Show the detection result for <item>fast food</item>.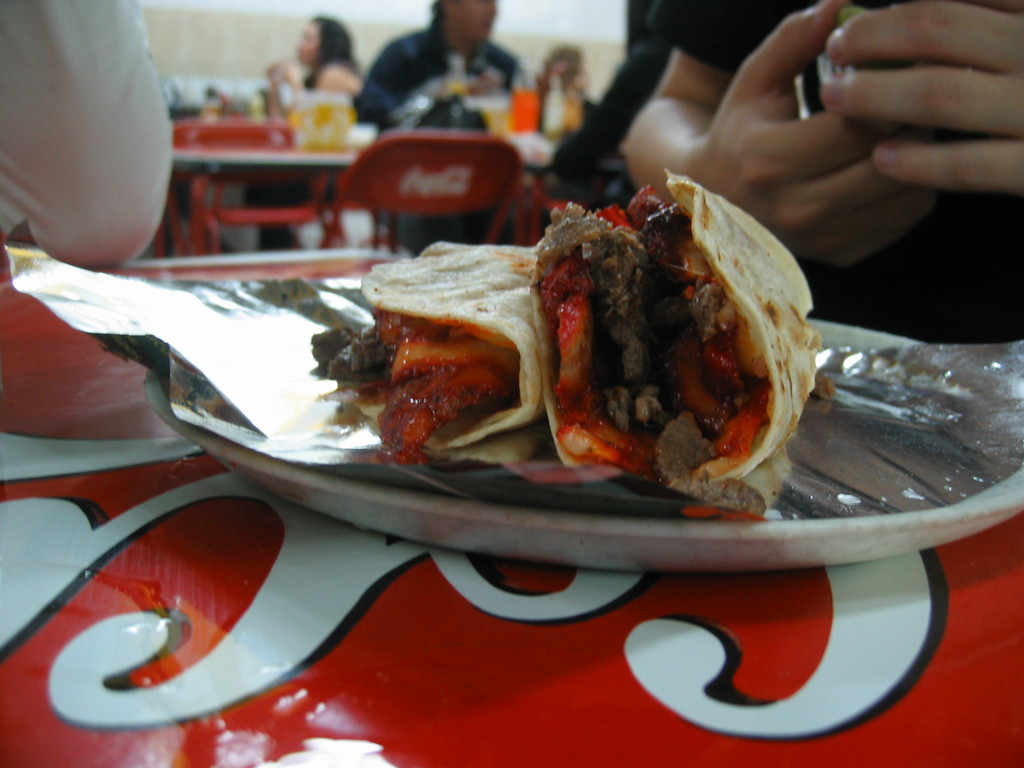
box(516, 159, 821, 495).
